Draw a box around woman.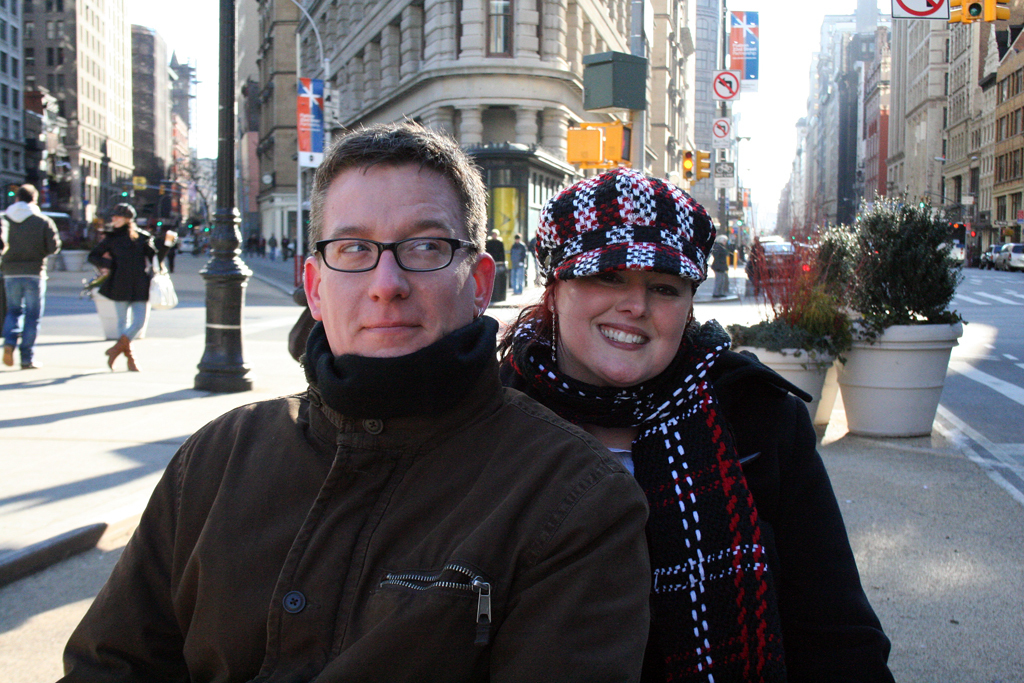
pyautogui.locateOnScreen(89, 203, 158, 370).
